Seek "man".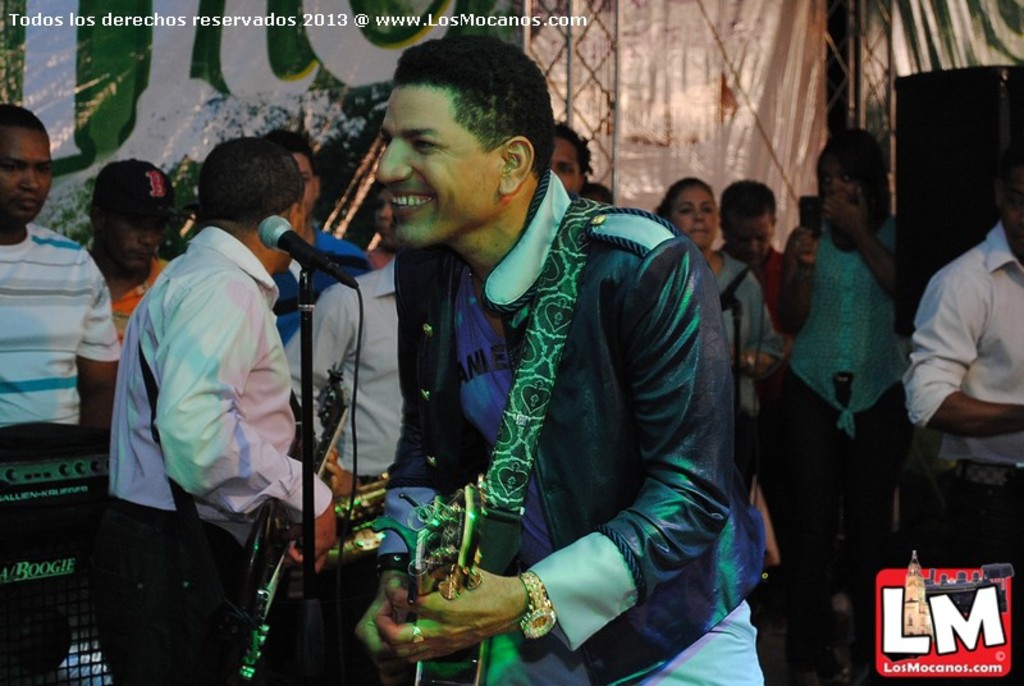
region(282, 243, 407, 513).
